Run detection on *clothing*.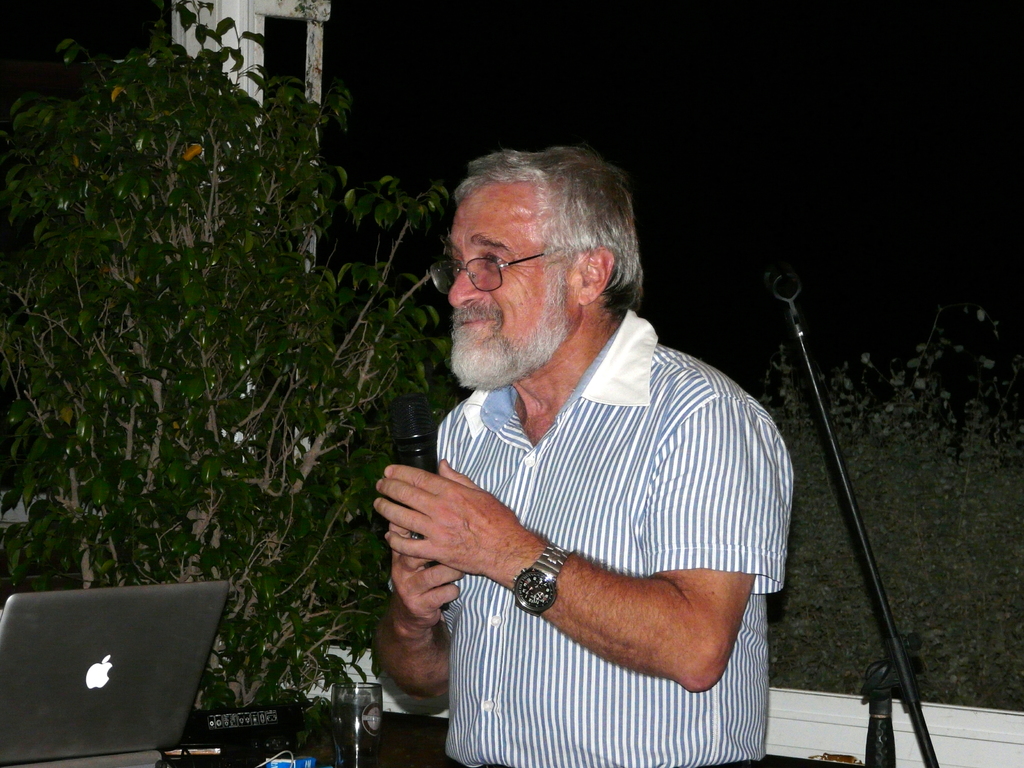
Result: crop(361, 294, 790, 737).
